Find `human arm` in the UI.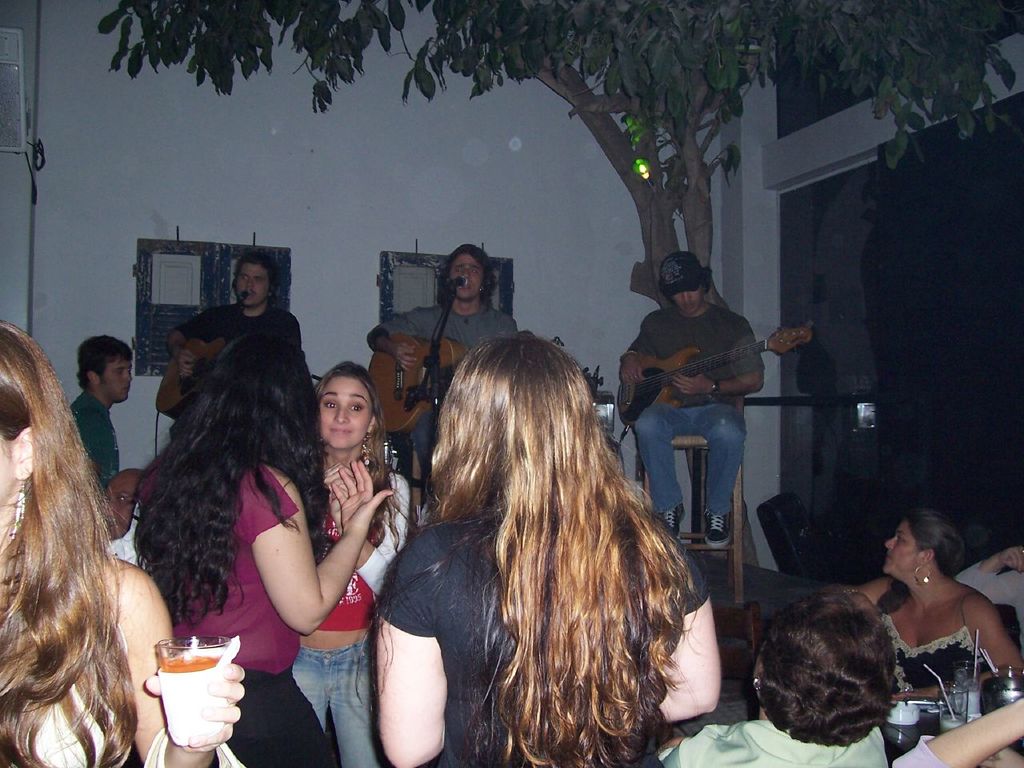
UI element at {"left": 341, "top": 543, "right": 478, "bottom": 762}.
